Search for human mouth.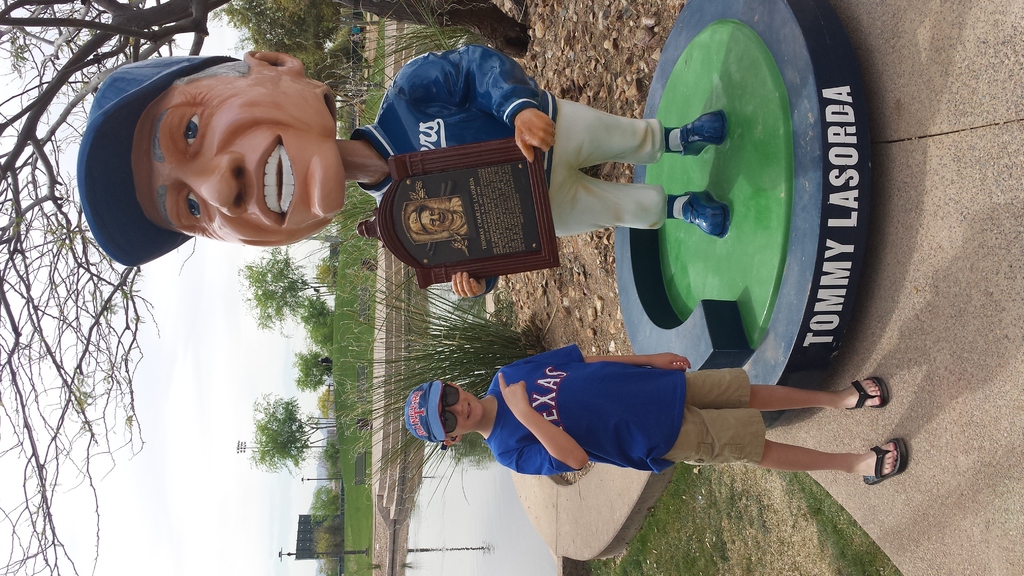
Found at x1=254 y1=136 x2=301 y2=228.
